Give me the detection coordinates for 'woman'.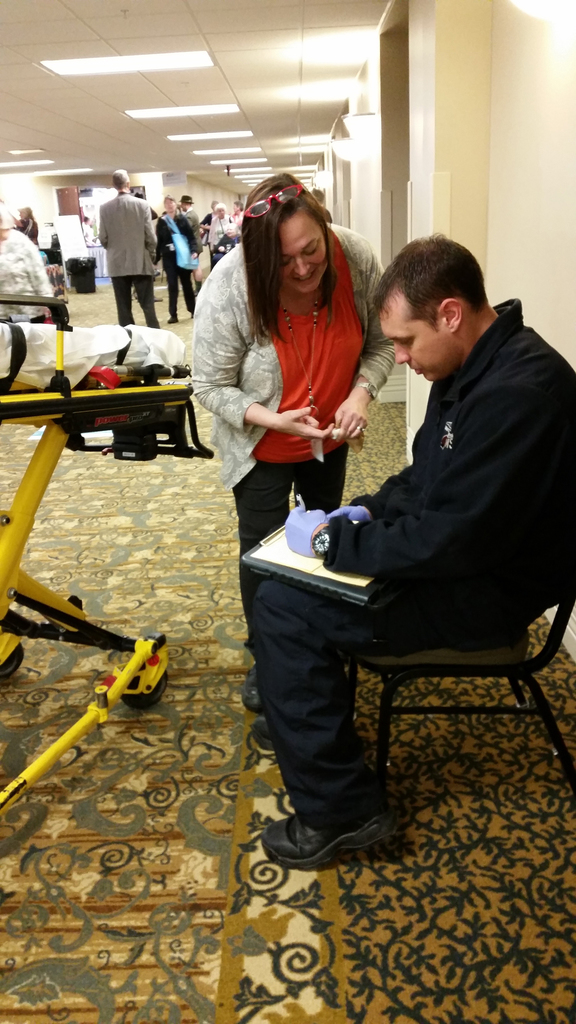
[left=191, top=173, right=378, bottom=605].
